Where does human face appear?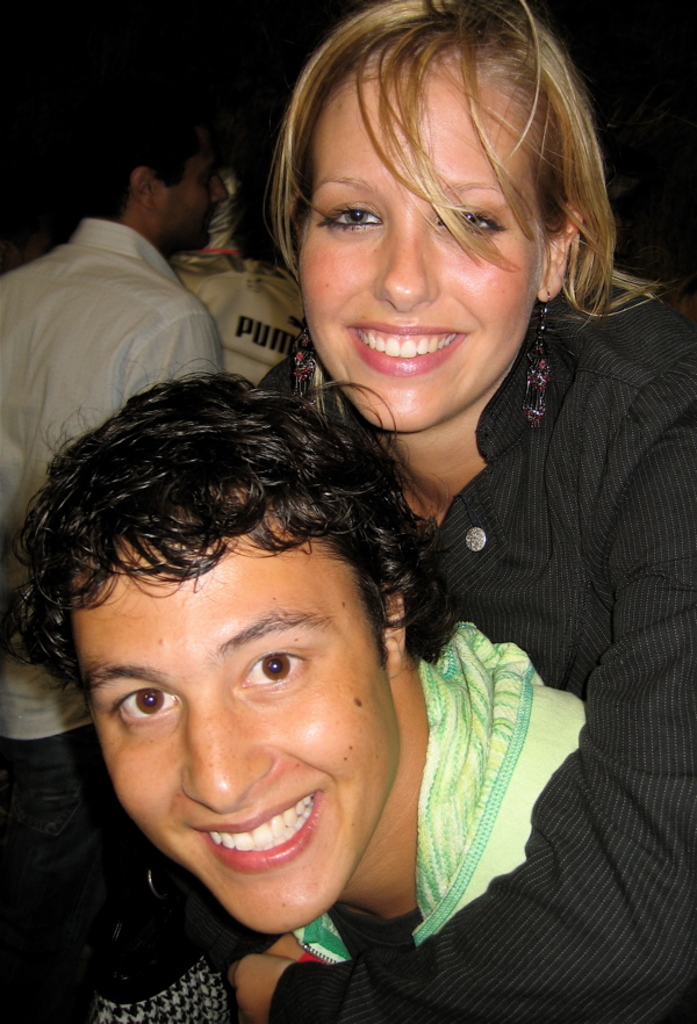
Appears at box=[304, 63, 541, 423].
